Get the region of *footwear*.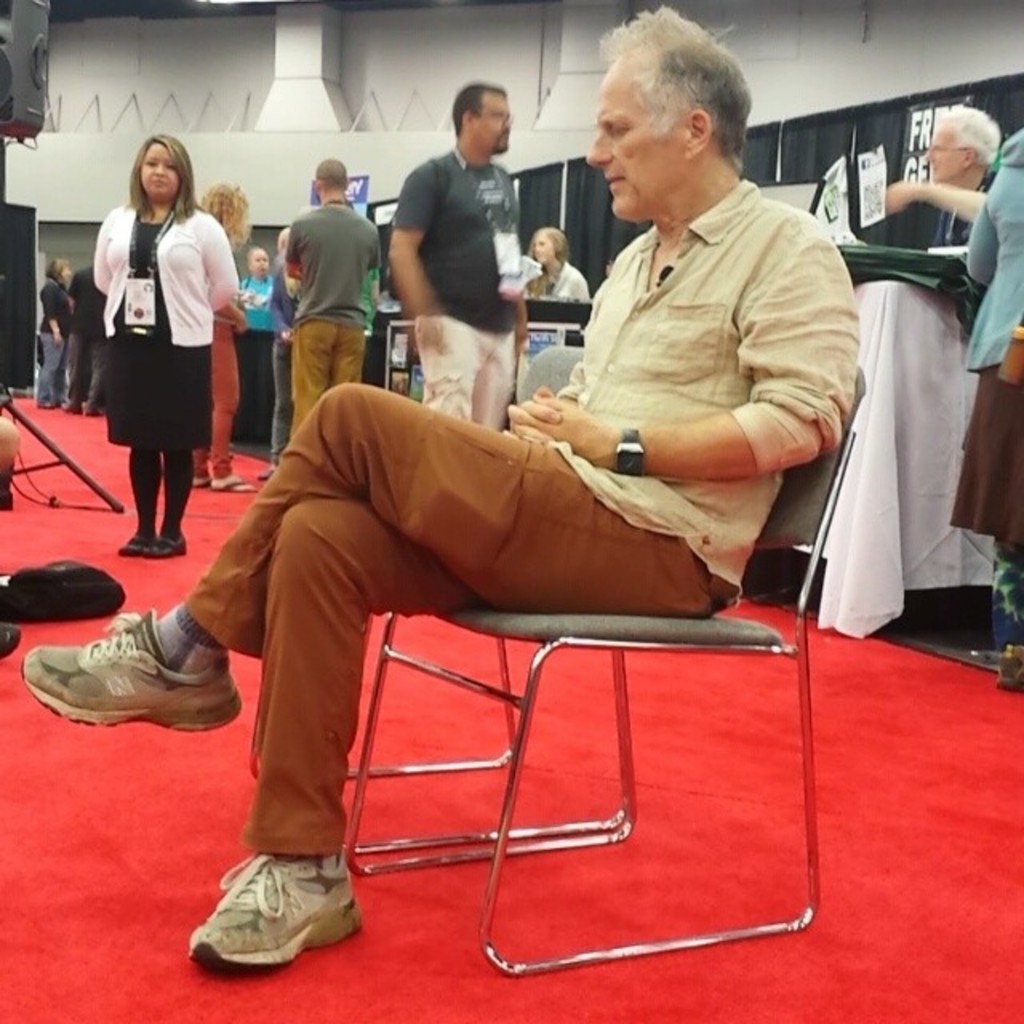
<region>1000, 645, 1022, 690</region>.
